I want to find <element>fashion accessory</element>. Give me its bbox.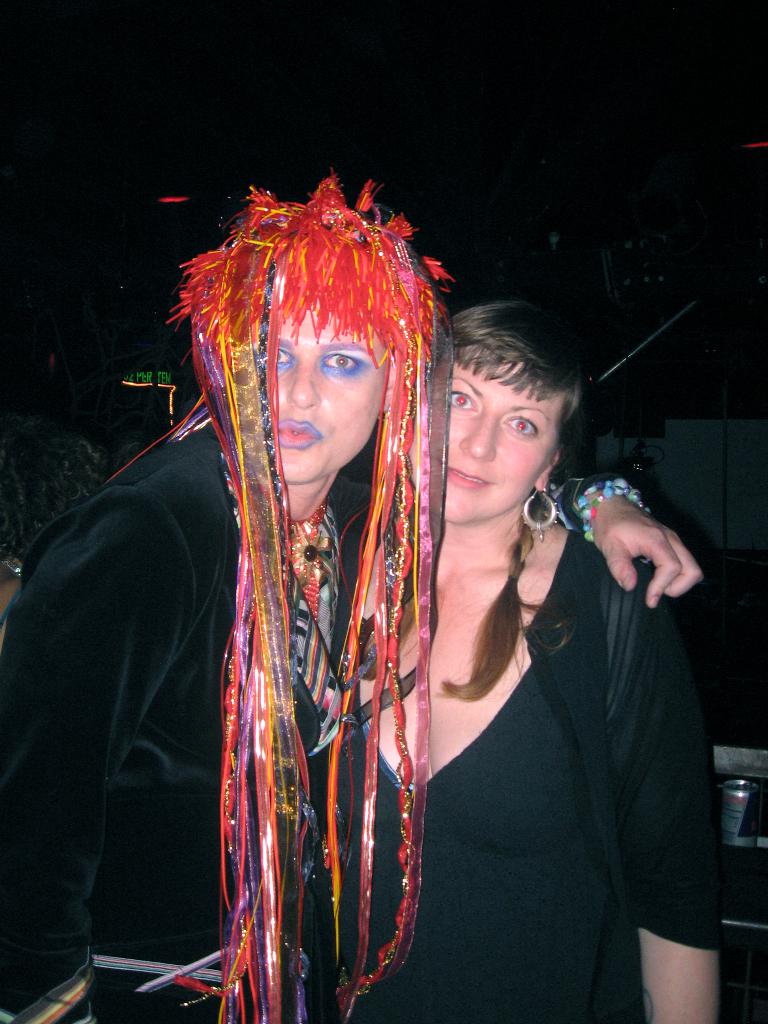
bbox=(576, 470, 657, 550).
